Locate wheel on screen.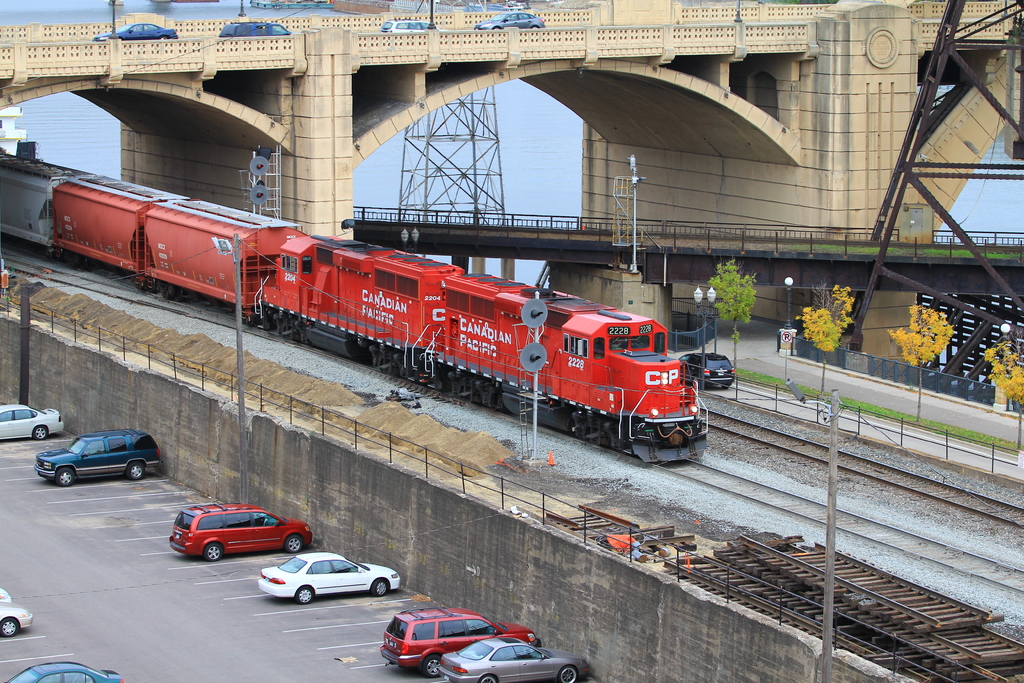
On screen at {"x1": 530, "y1": 27, "x2": 540, "y2": 28}.
